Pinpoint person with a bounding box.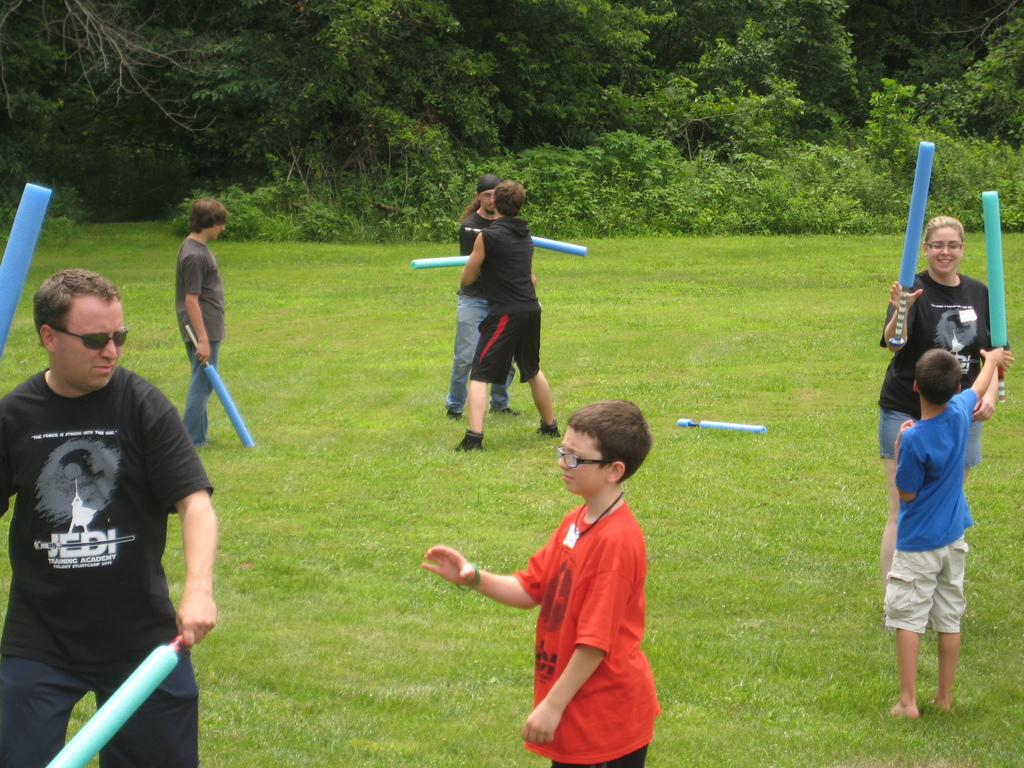
region(179, 196, 228, 447).
